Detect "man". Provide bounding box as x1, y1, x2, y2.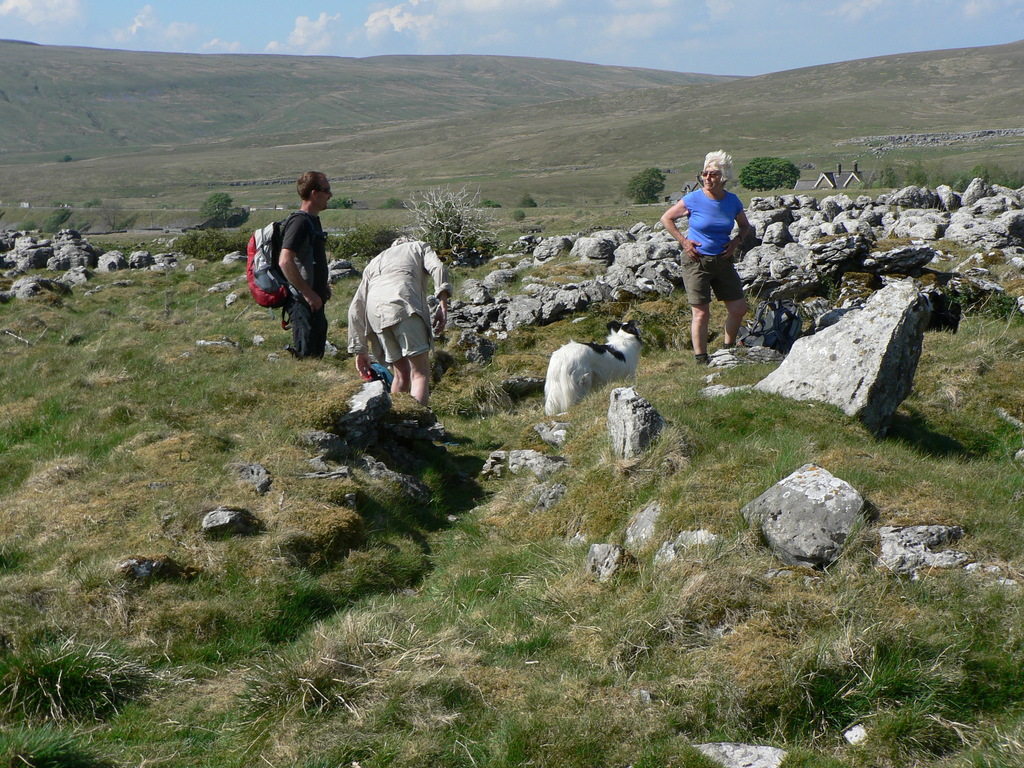
345, 234, 453, 407.
